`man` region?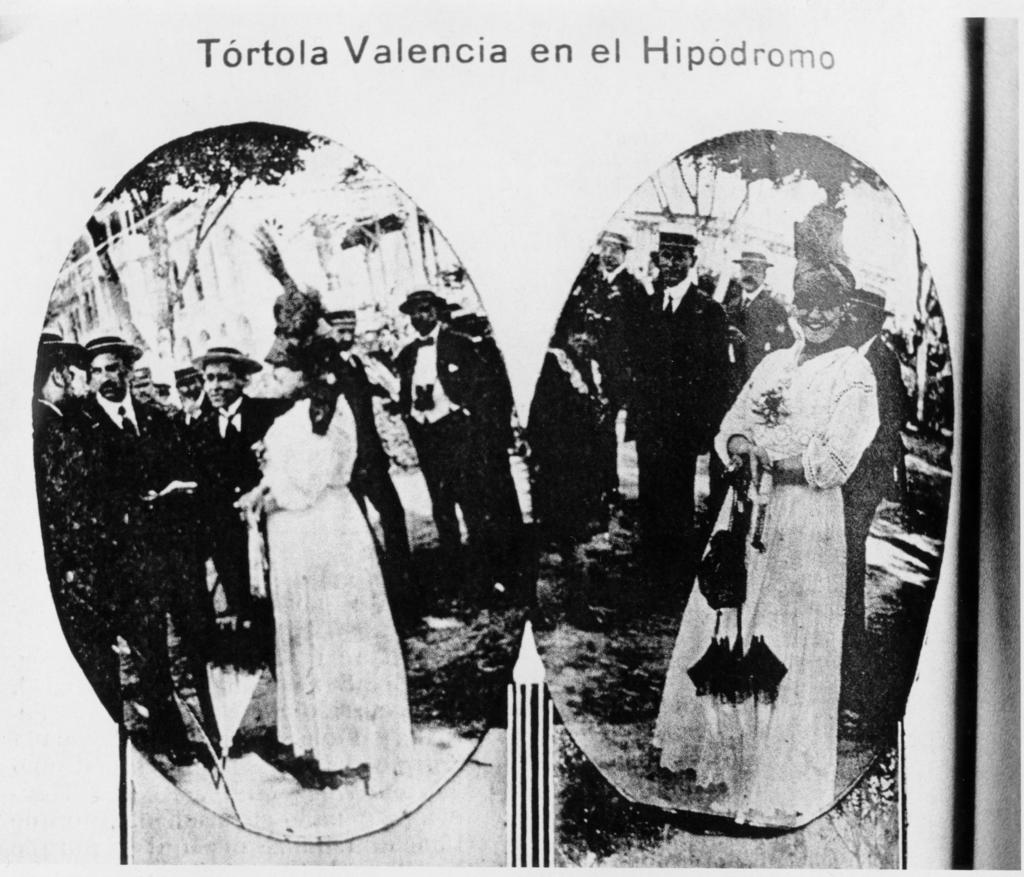
838:284:915:739
